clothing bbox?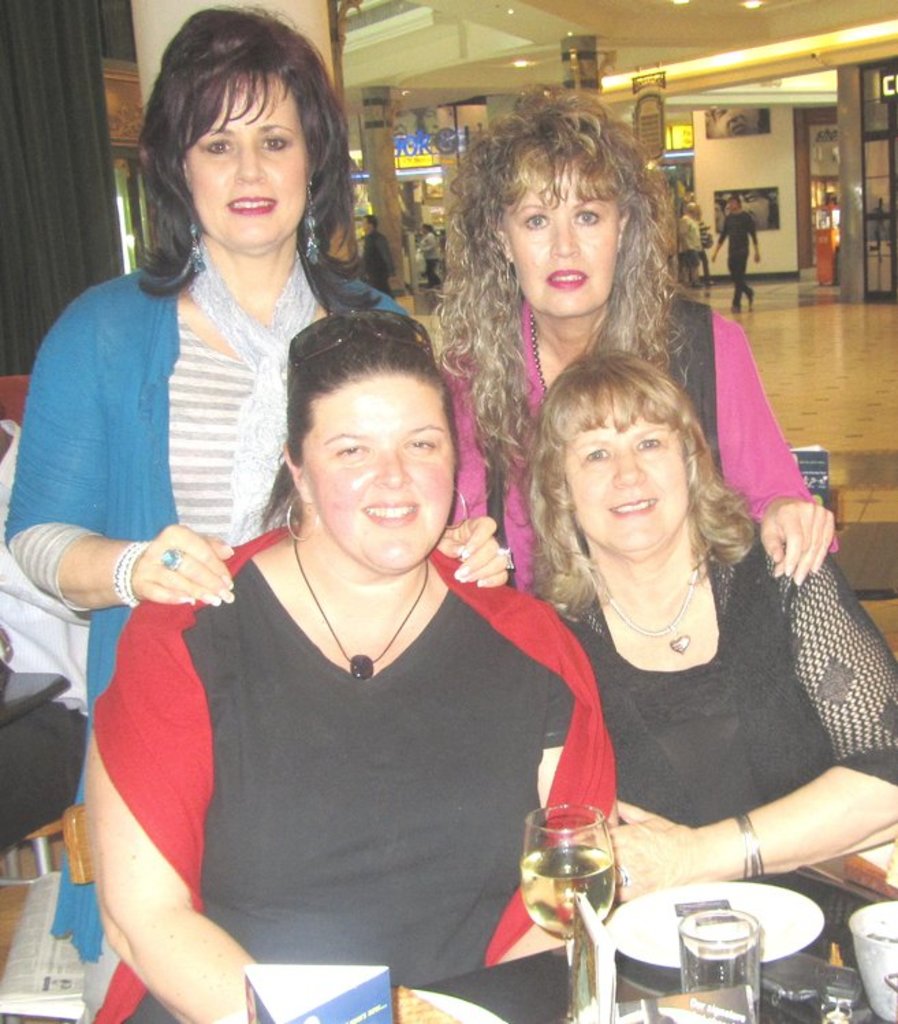
bbox(492, 511, 897, 986)
